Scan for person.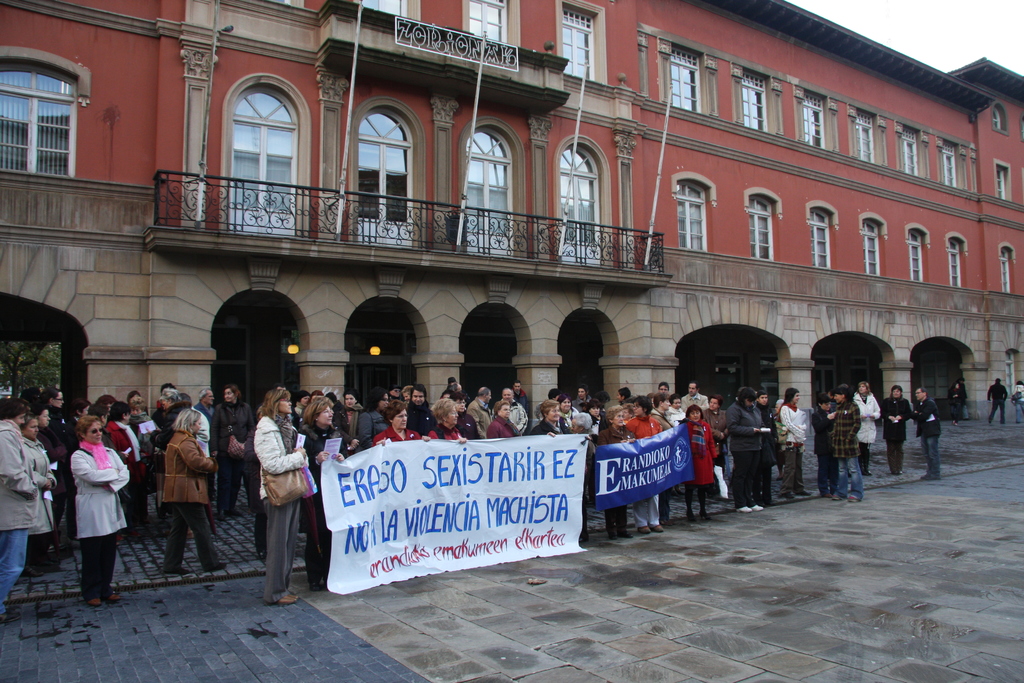
Scan result: {"x1": 389, "y1": 384, "x2": 403, "y2": 399}.
